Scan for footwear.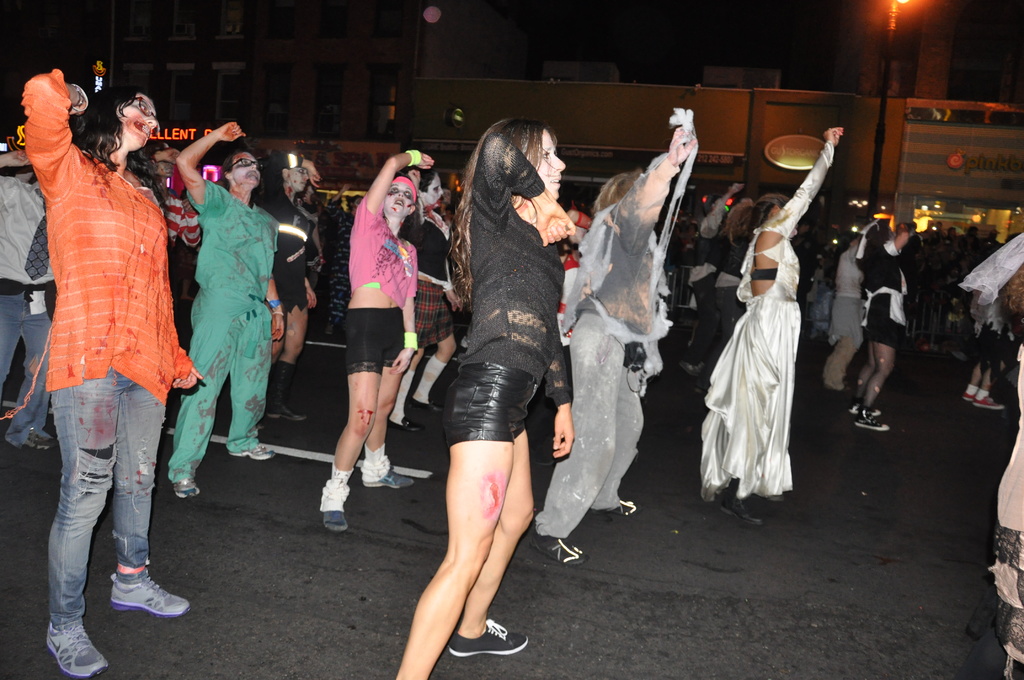
Scan result: 589,495,641,517.
